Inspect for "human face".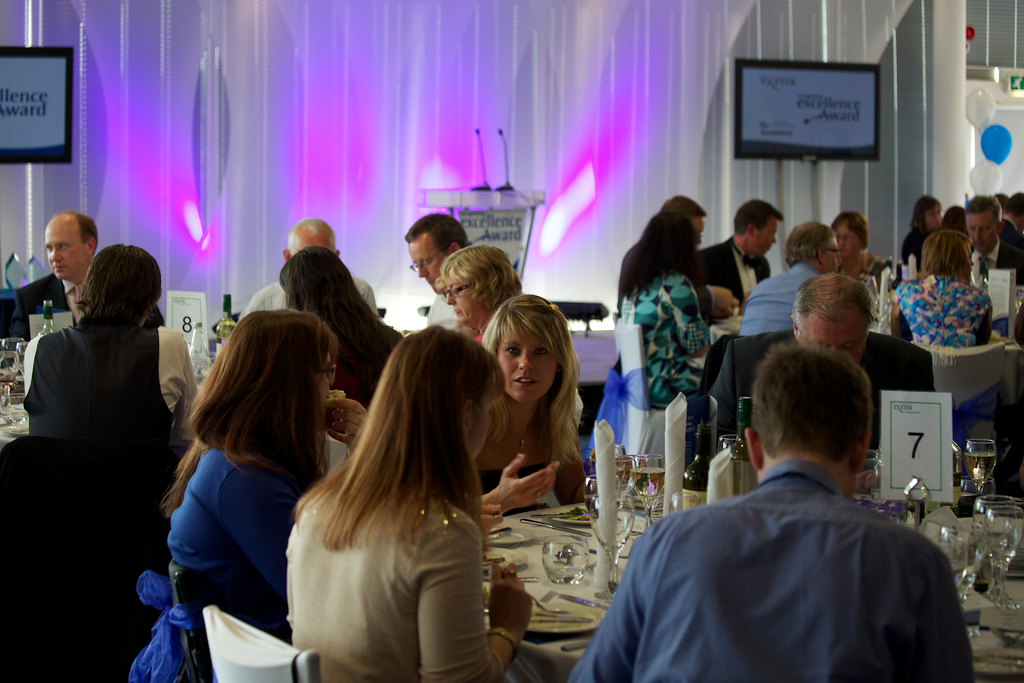
Inspection: pyautogui.locateOnScreen(966, 217, 996, 252).
